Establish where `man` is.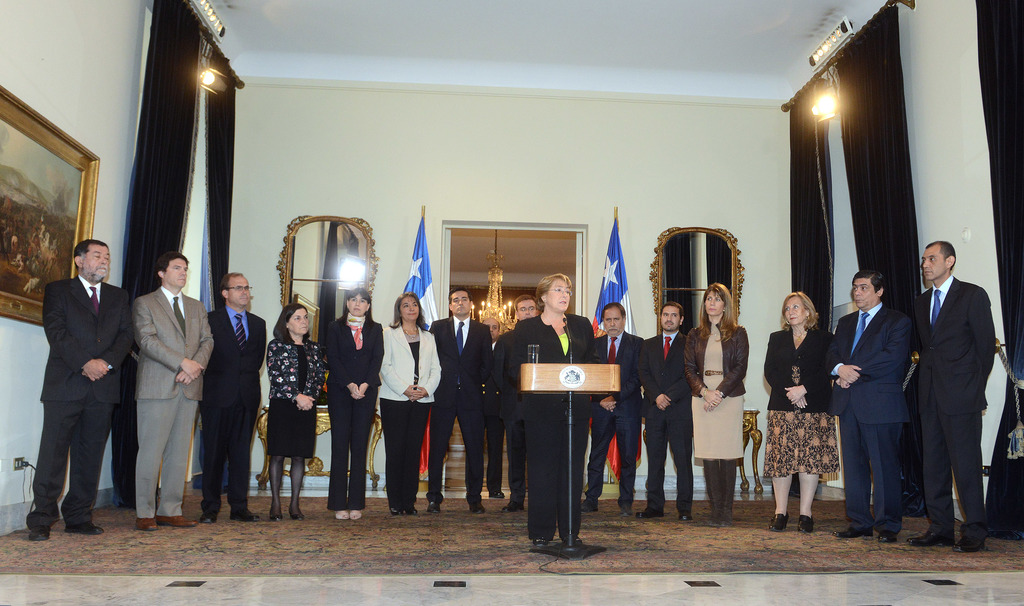
Established at pyautogui.locateOnScreen(127, 247, 218, 532).
